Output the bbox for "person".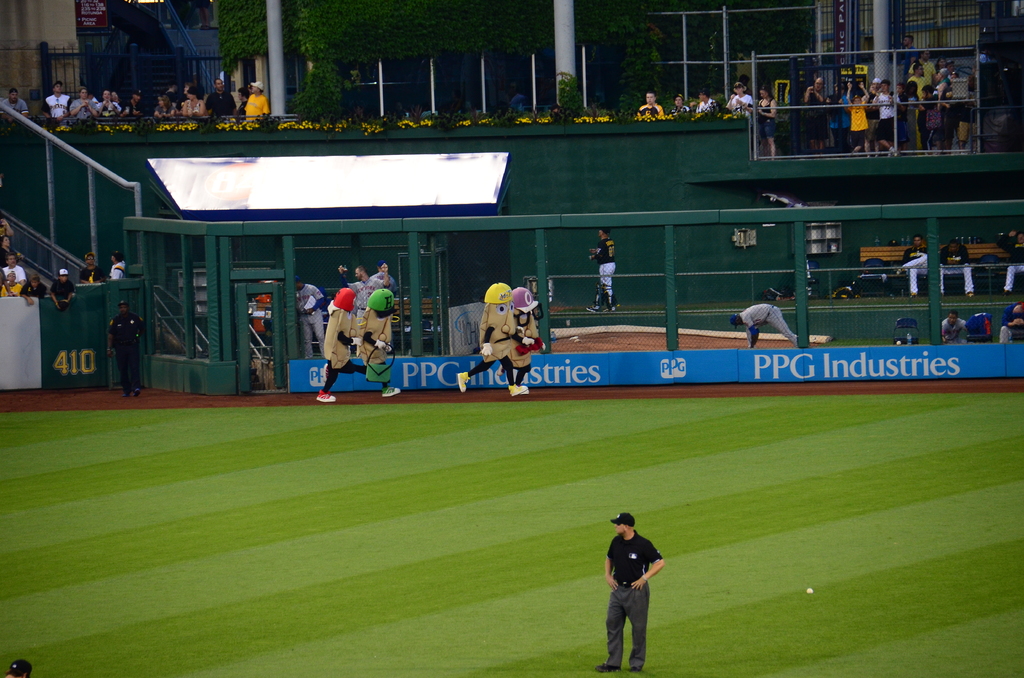
(694, 88, 721, 119).
